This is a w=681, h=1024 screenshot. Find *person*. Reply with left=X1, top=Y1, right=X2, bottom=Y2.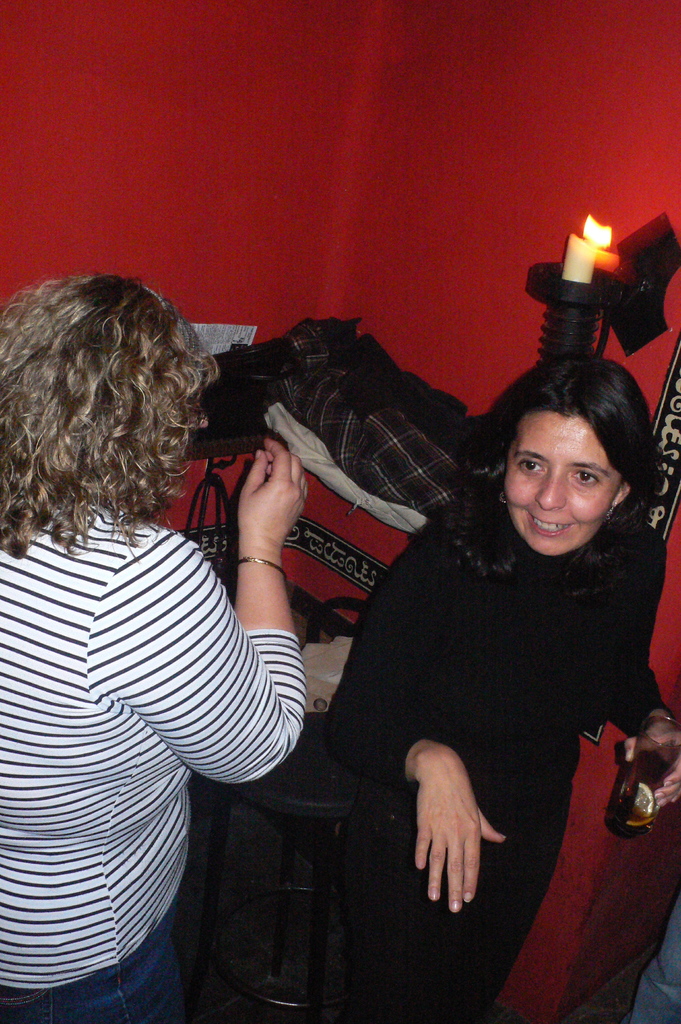
left=332, top=357, right=677, bottom=927.
